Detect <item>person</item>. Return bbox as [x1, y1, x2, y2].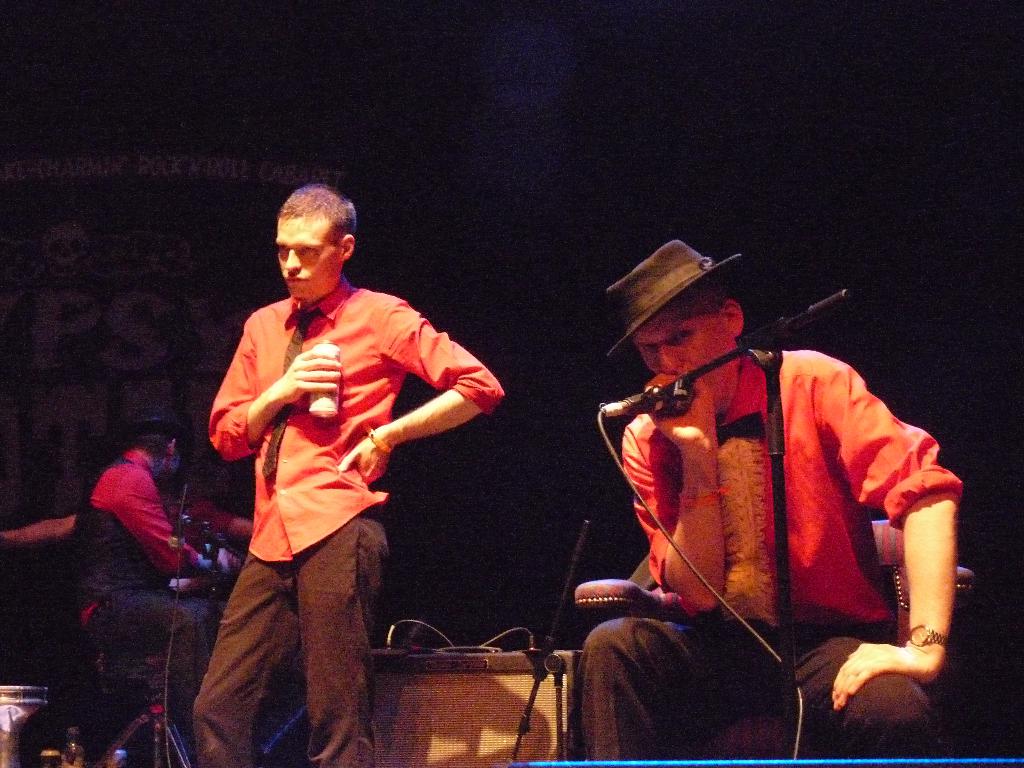
[573, 239, 961, 767].
